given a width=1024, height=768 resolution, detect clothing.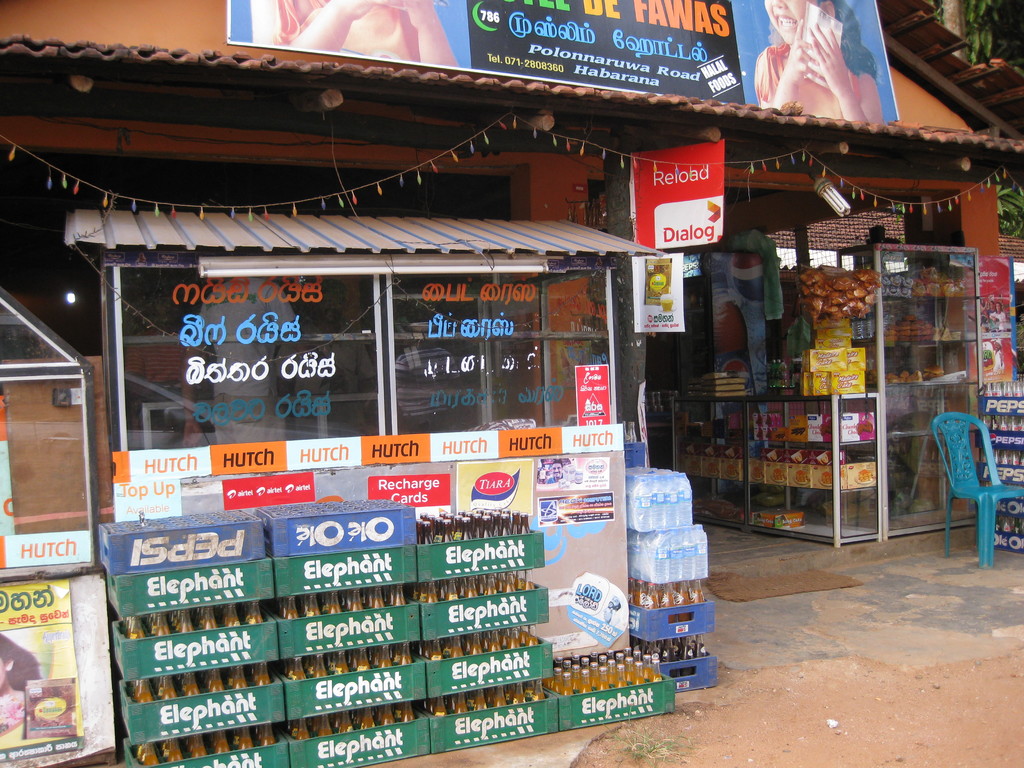
select_region(182, 263, 301, 449).
